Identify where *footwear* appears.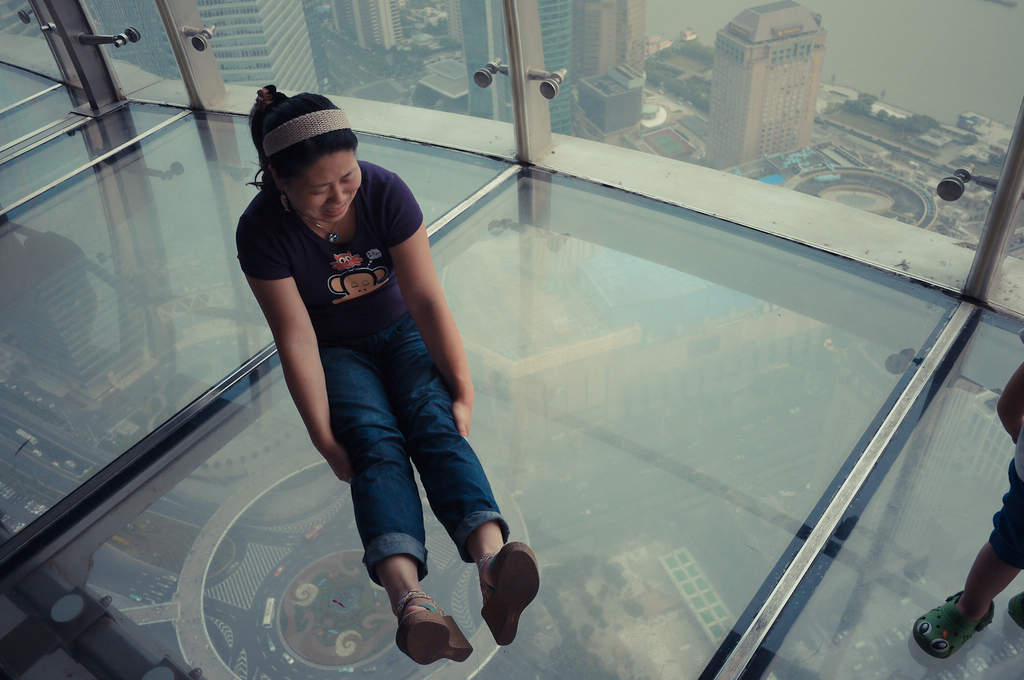
Appears at l=397, t=590, r=471, b=664.
